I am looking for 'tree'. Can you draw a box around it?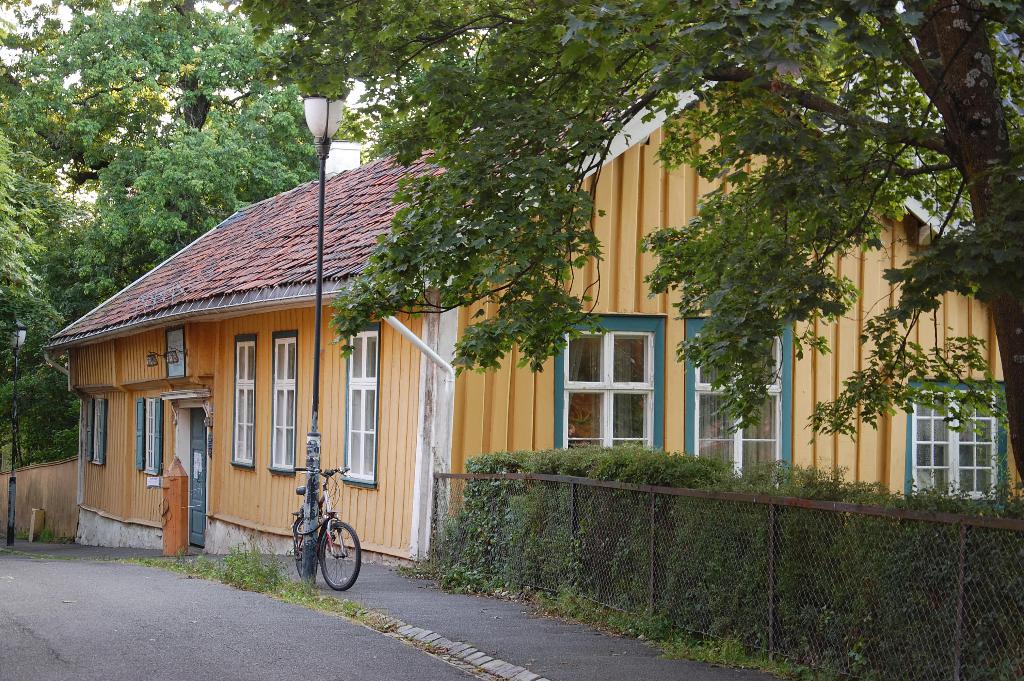
Sure, the bounding box is <region>242, 0, 1023, 505</region>.
